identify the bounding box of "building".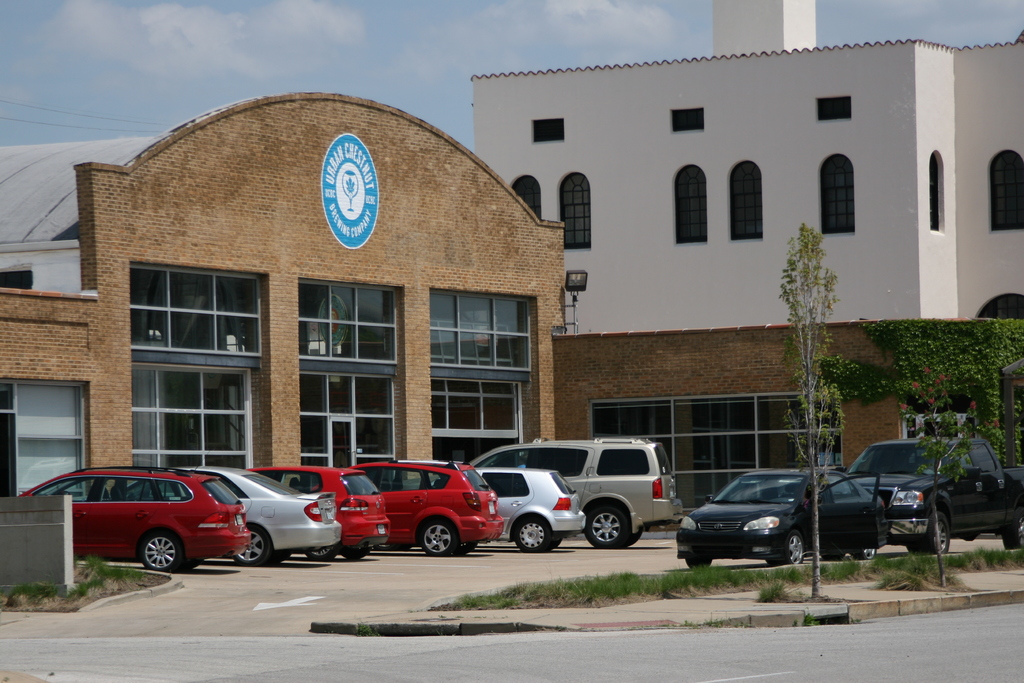
<box>0,92,1023,533</box>.
